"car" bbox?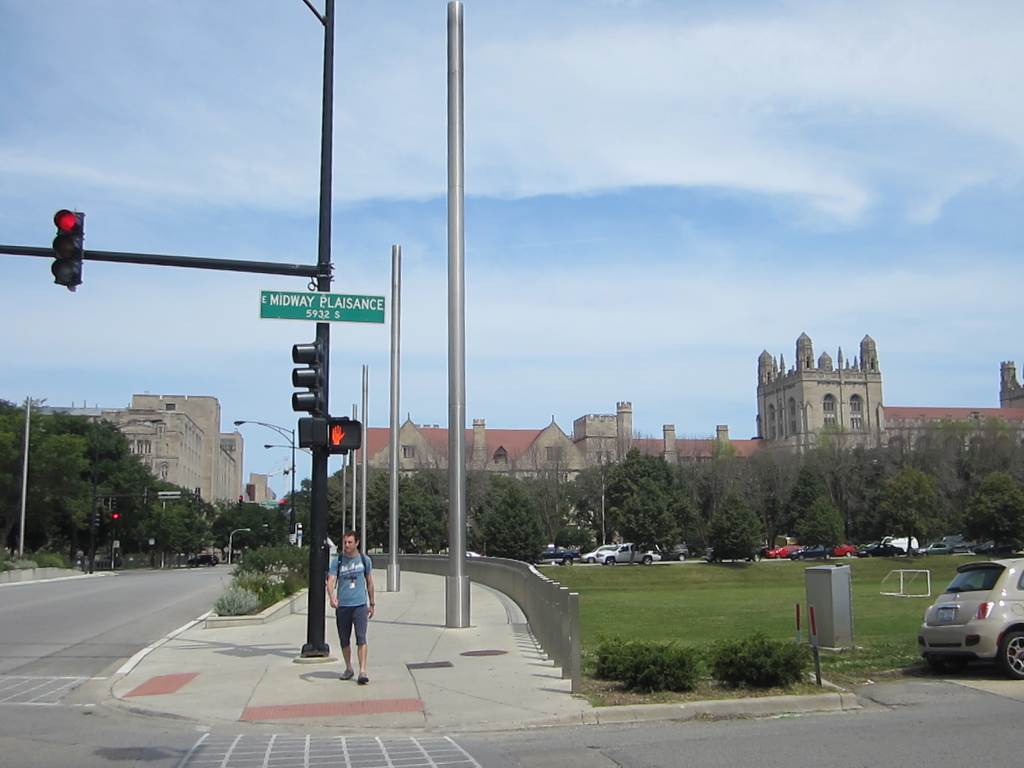
857,541,904,555
